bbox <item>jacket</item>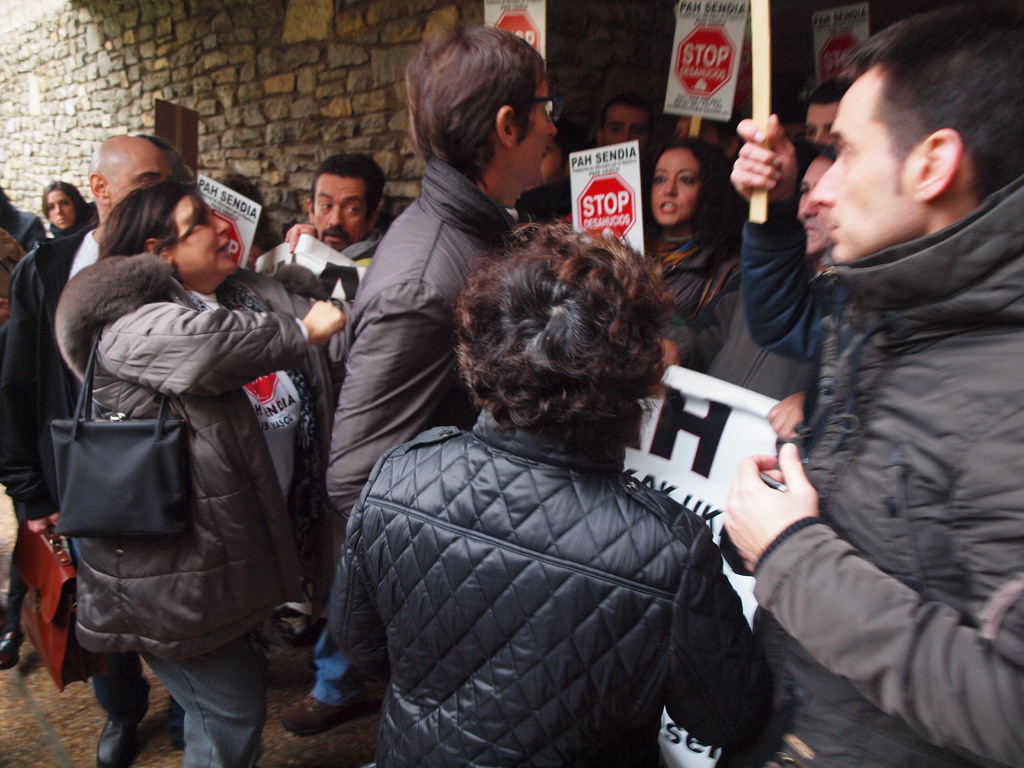
left=328, top=155, right=518, bottom=516
